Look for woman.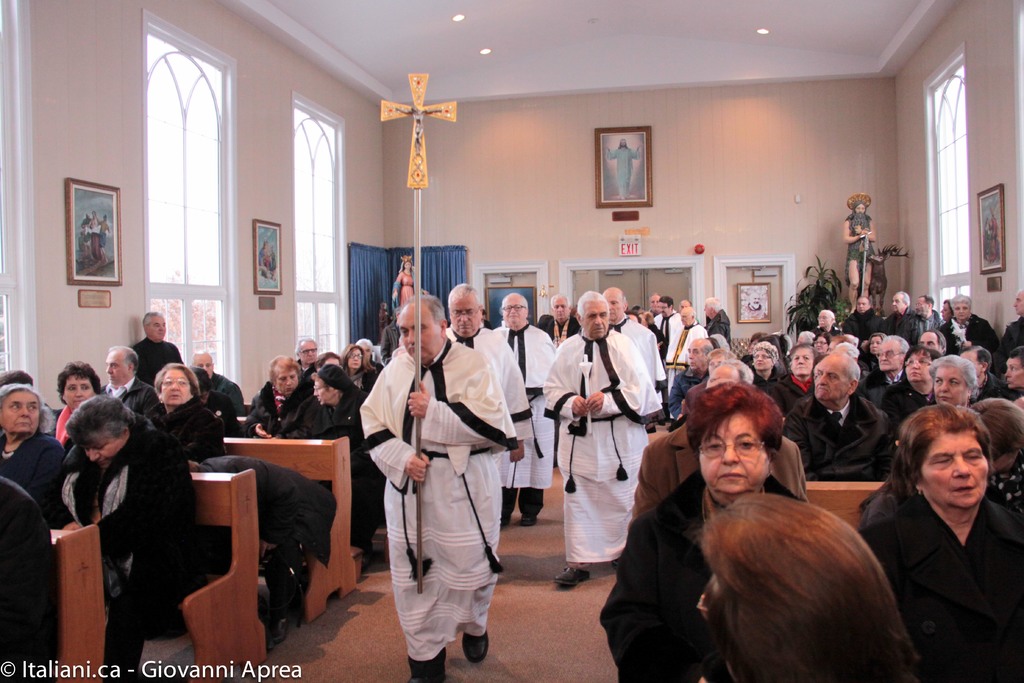
Found: select_region(53, 356, 111, 441).
